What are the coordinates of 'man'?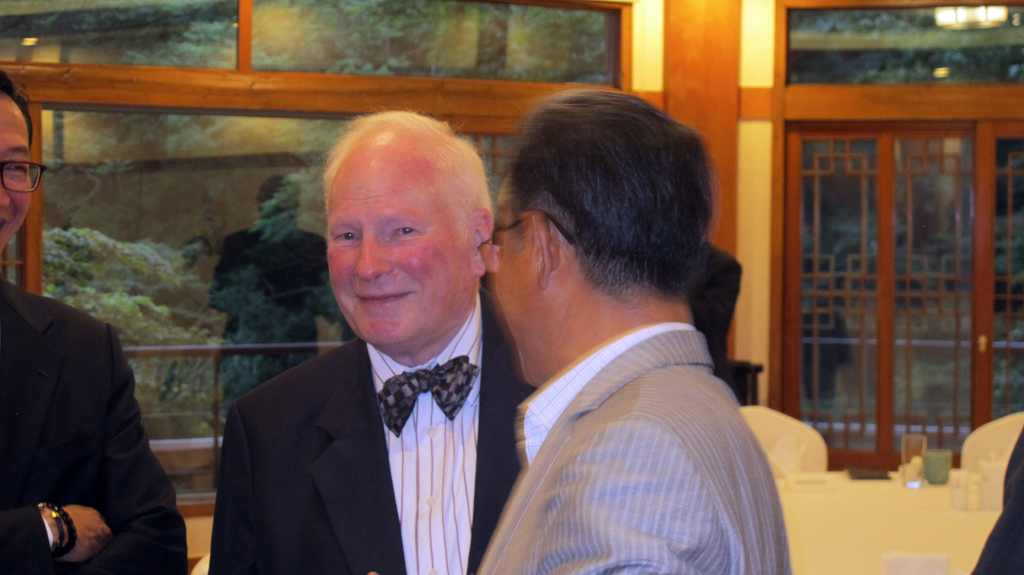
l=686, t=243, r=740, b=385.
